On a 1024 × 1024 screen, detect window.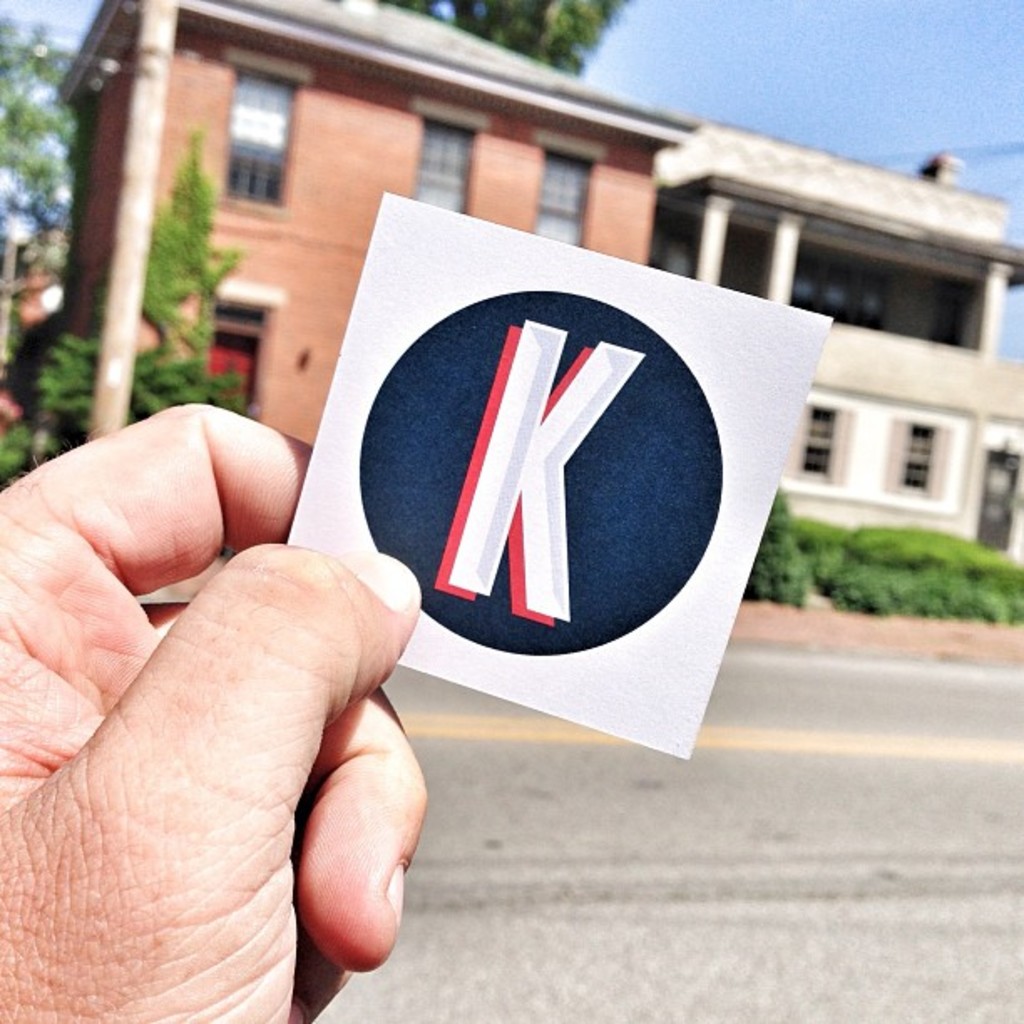
196 44 291 207.
